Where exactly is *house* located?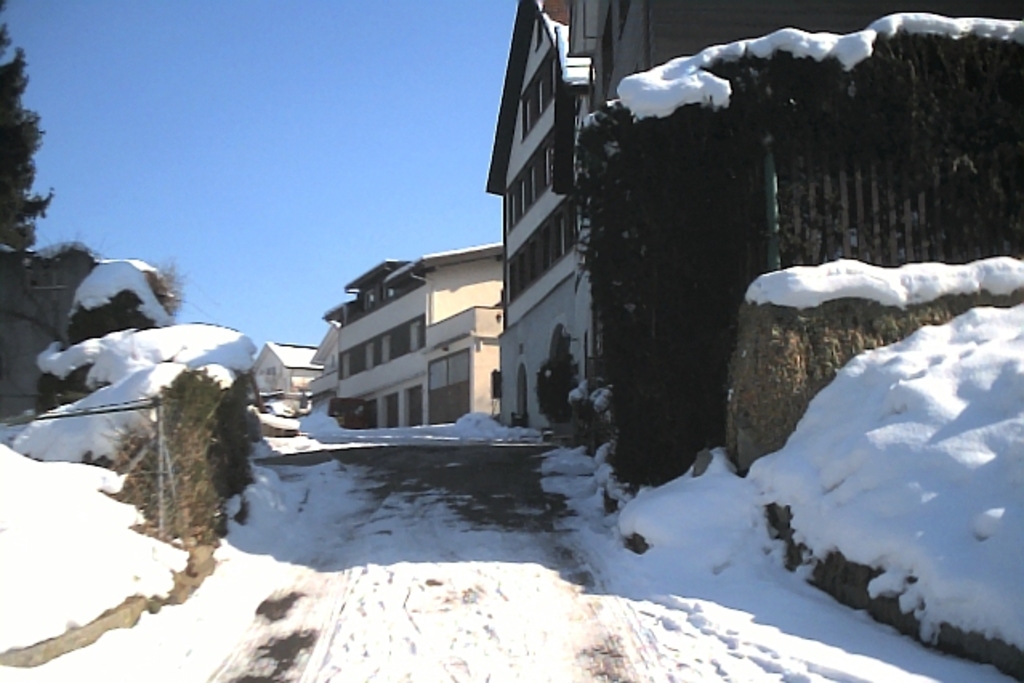
Its bounding box is <region>577, 0, 1022, 414</region>.
